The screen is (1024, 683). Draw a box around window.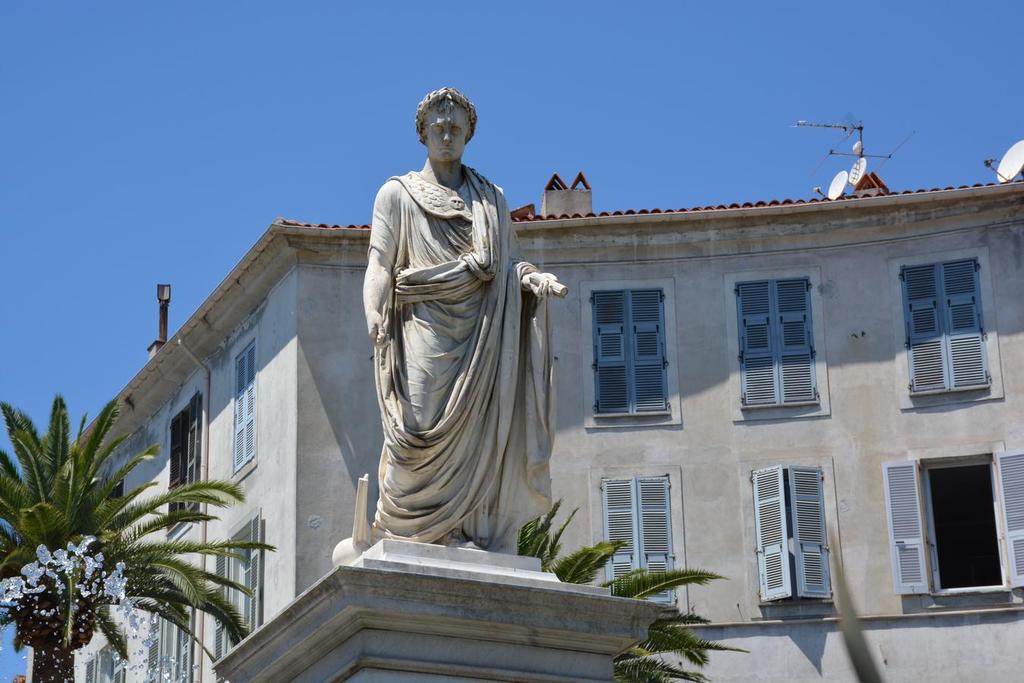
162, 574, 199, 682.
